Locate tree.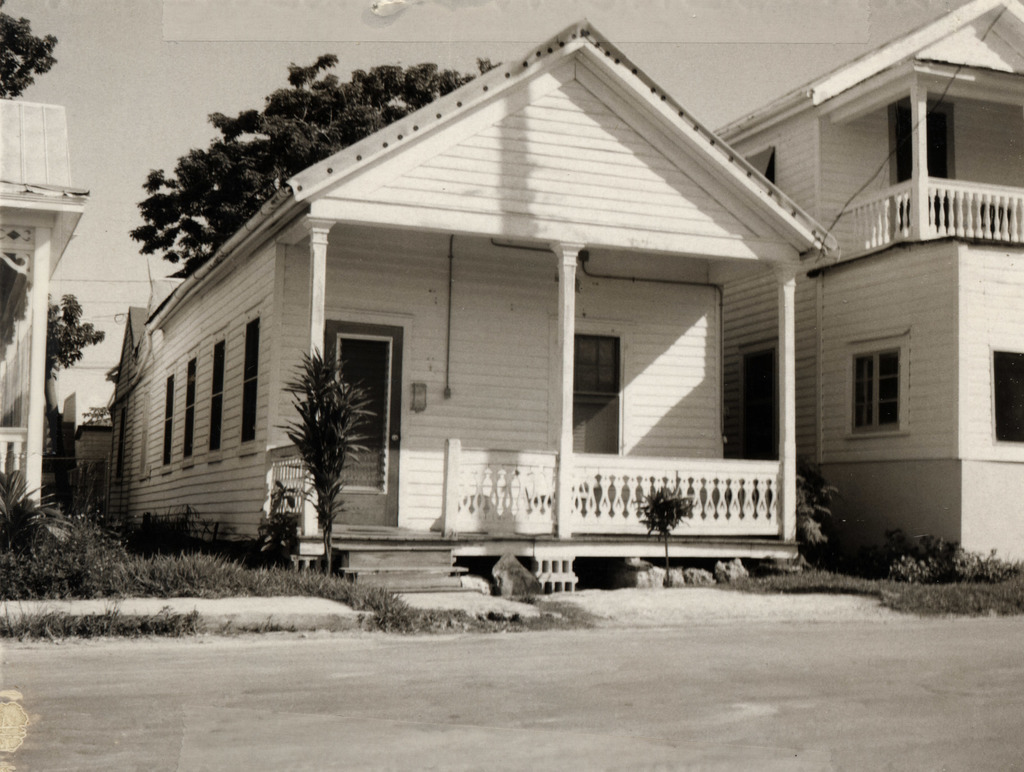
Bounding box: (x1=122, y1=56, x2=501, y2=276).
